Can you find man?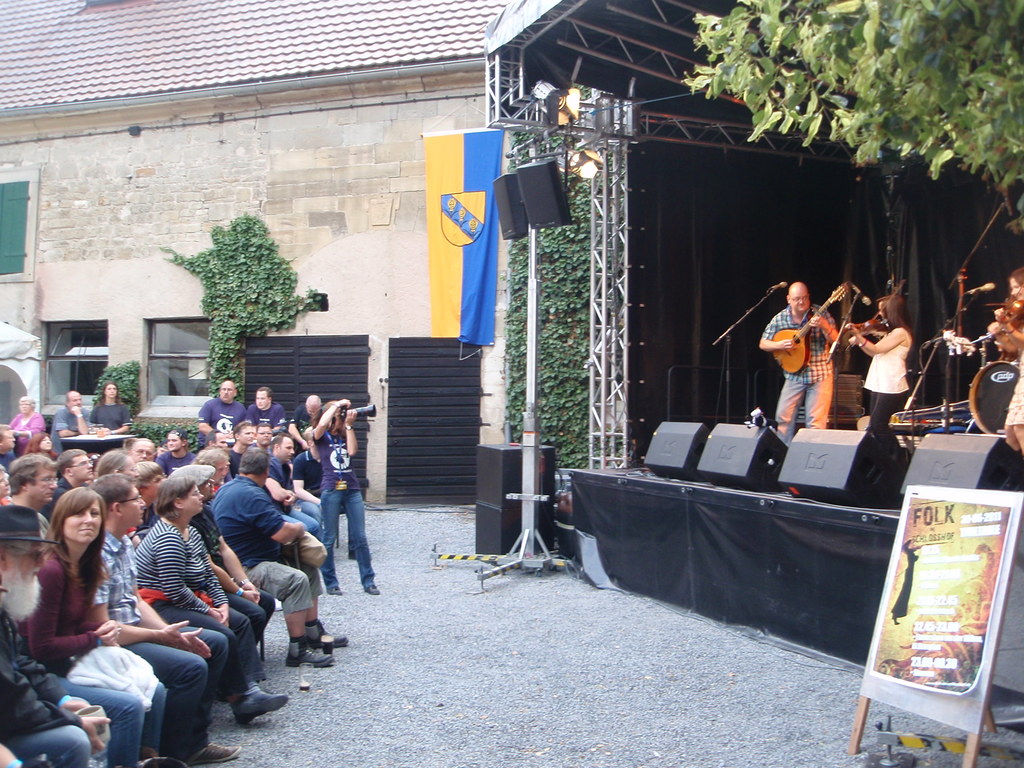
Yes, bounding box: pyautogui.locateOnScreen(189, 376, 248, 439).
